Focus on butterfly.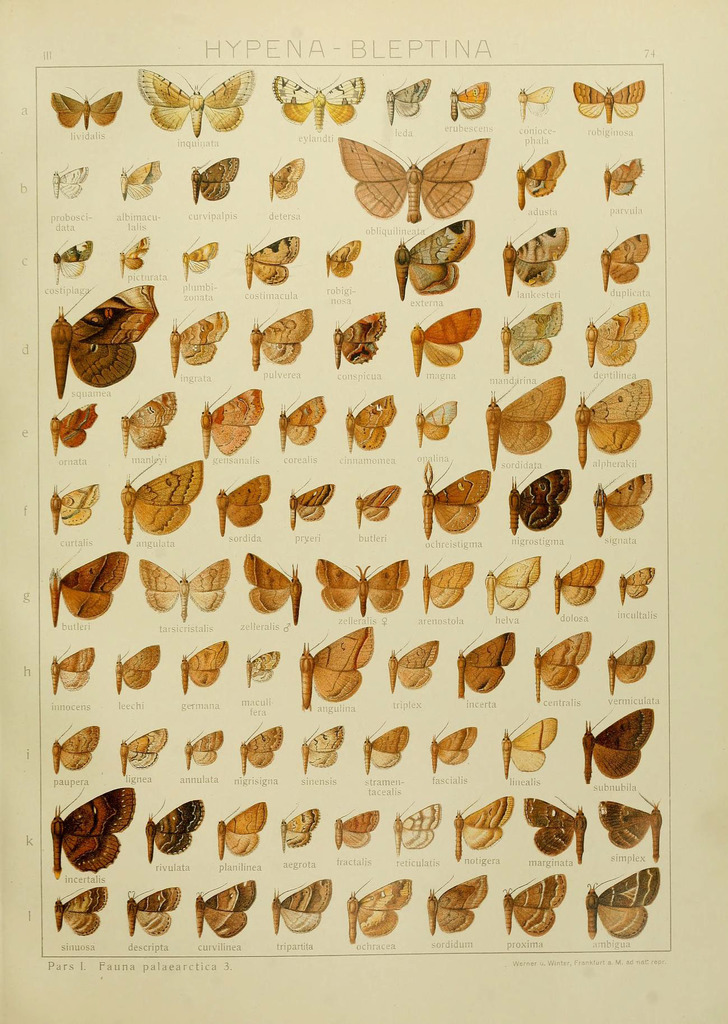
Focused at rect(457, 627, 520, 702).
